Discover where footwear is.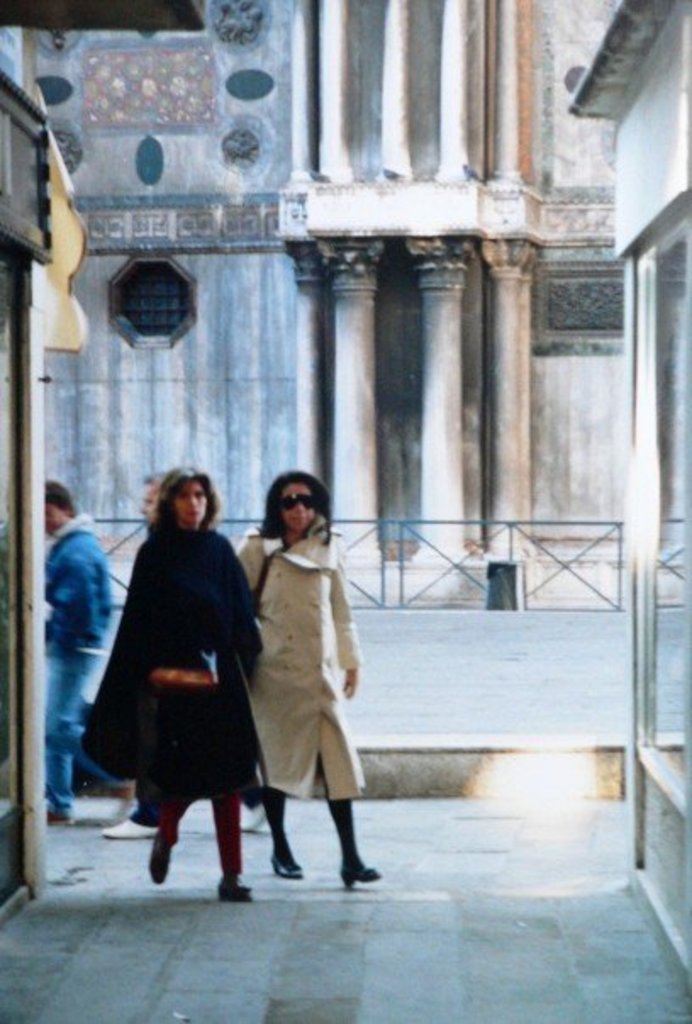
Discovered at box(47, 810, 75, 829).
